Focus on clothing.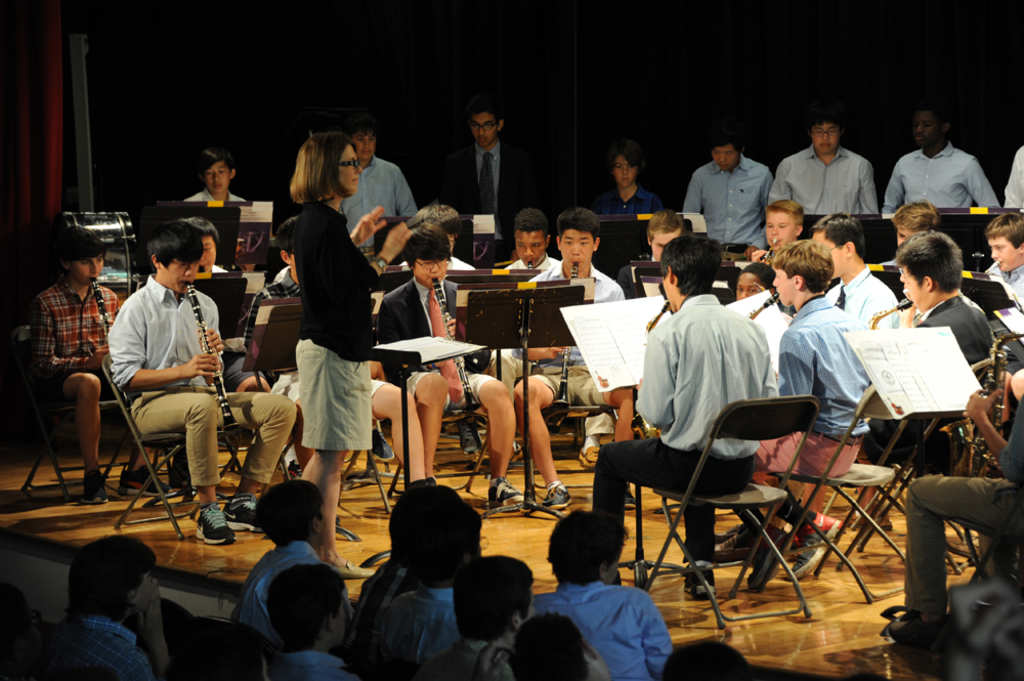
Focused at bbox(543, 594, 668, 680).
